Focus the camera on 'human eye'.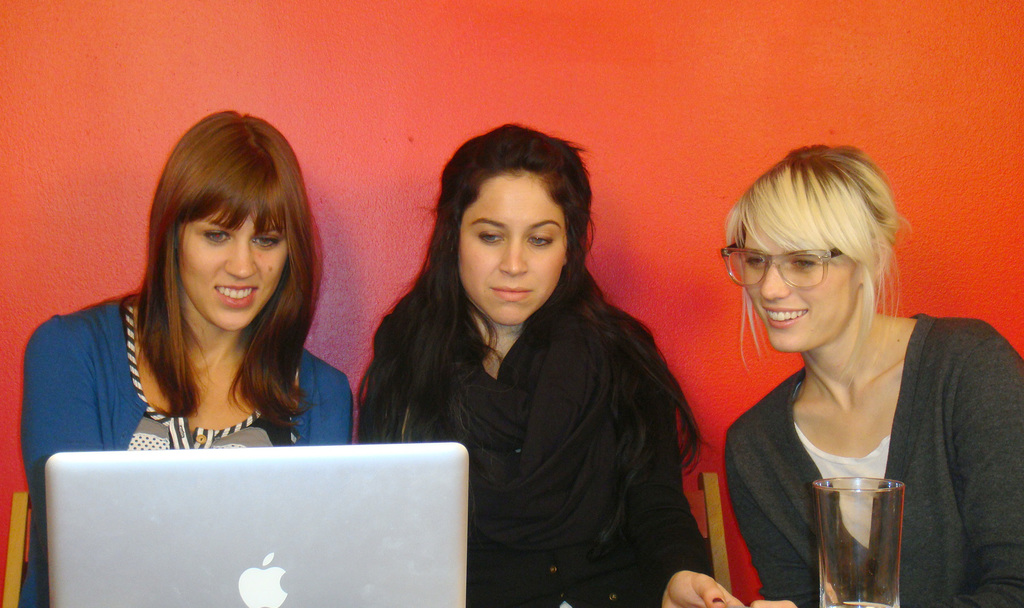
Focus region: x1=741, y1=255, x2=767, y2=267.
